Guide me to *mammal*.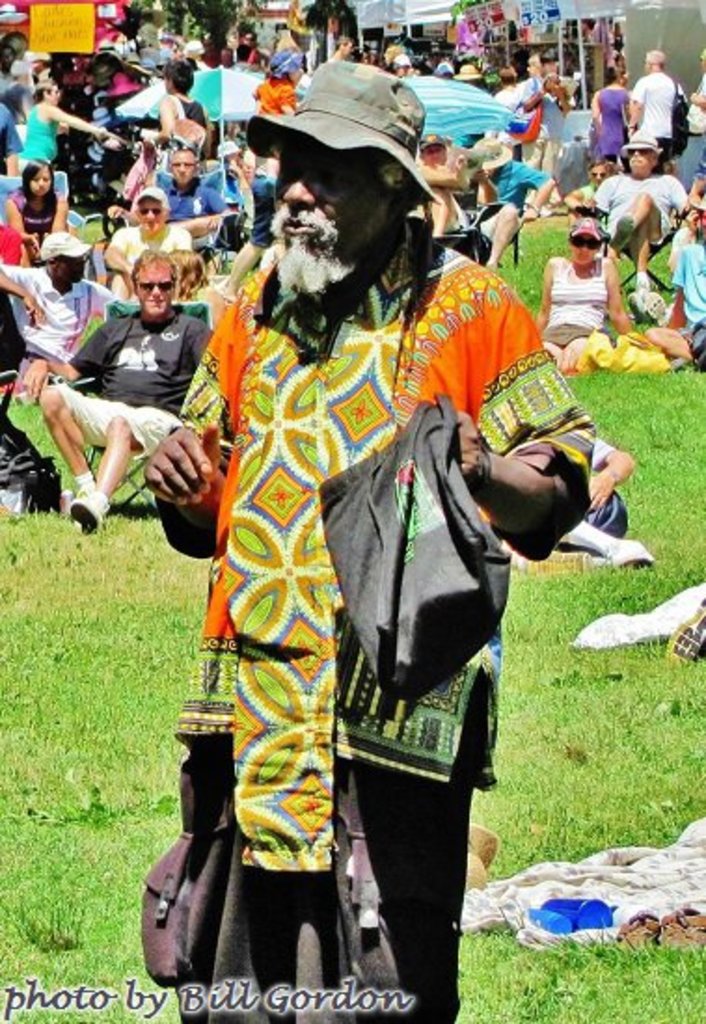
Guidance: {"left": 173, "top": 242, "right": 209, "bottom": 300}.
